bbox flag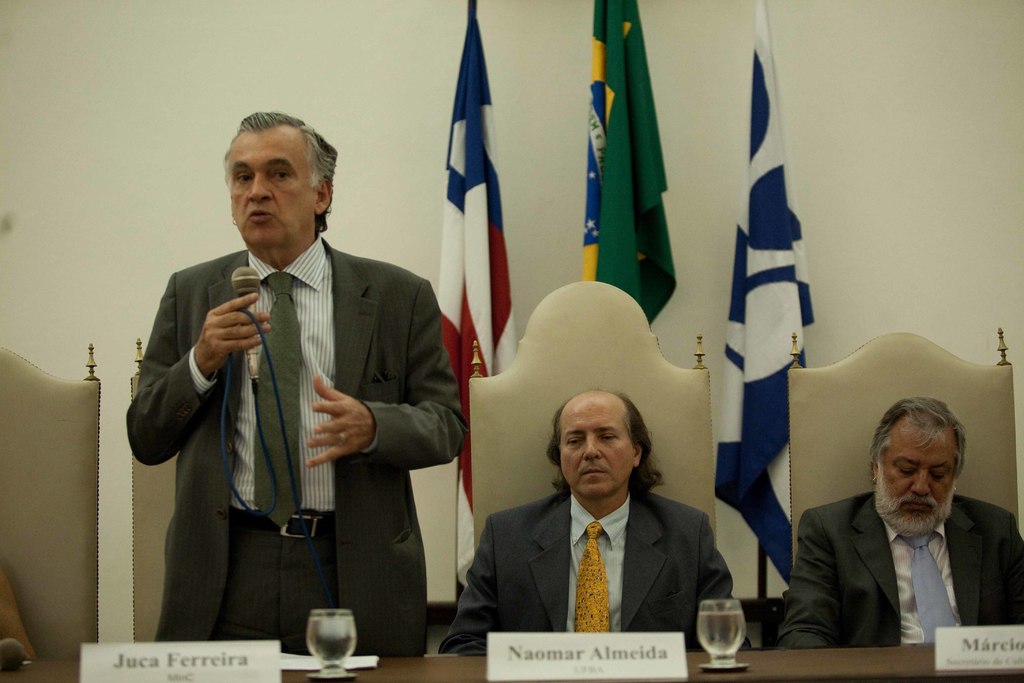
detection(722, 30, 827, 529)
